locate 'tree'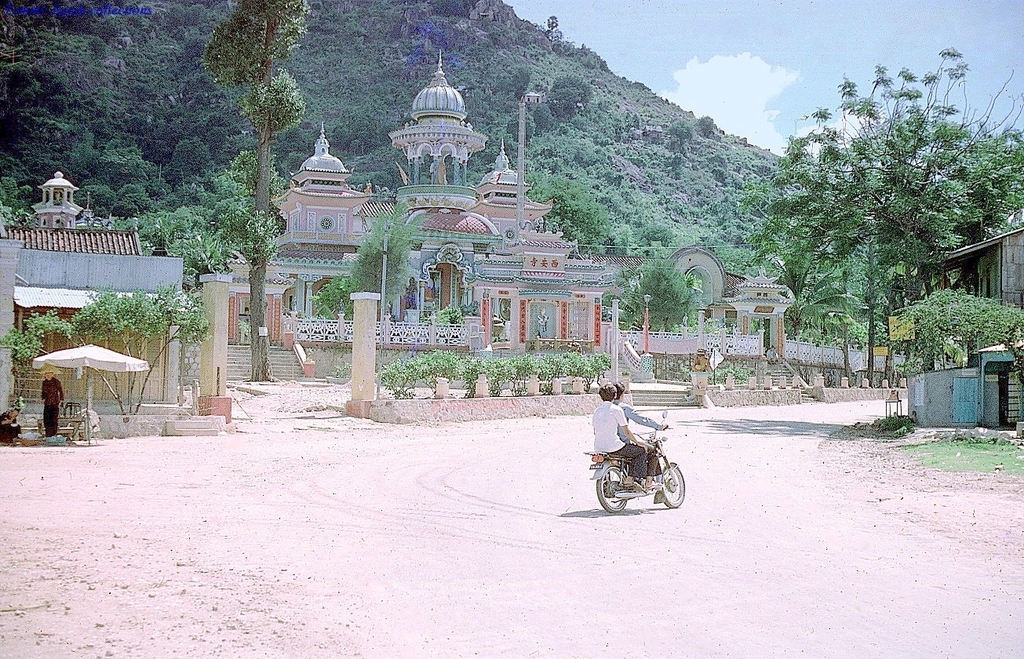
[left=541, top=5, right=559, bottom=47]
